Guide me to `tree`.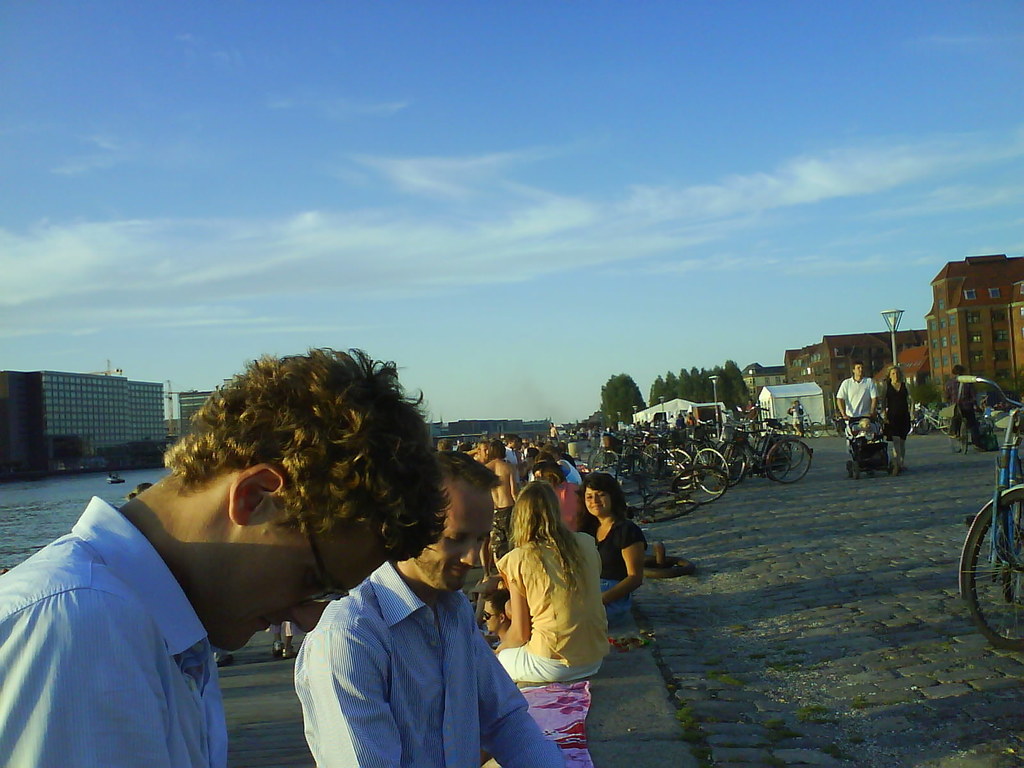
Guidance: {"left": 648, "top": 374, "right": 672, "bottom": 407}.
